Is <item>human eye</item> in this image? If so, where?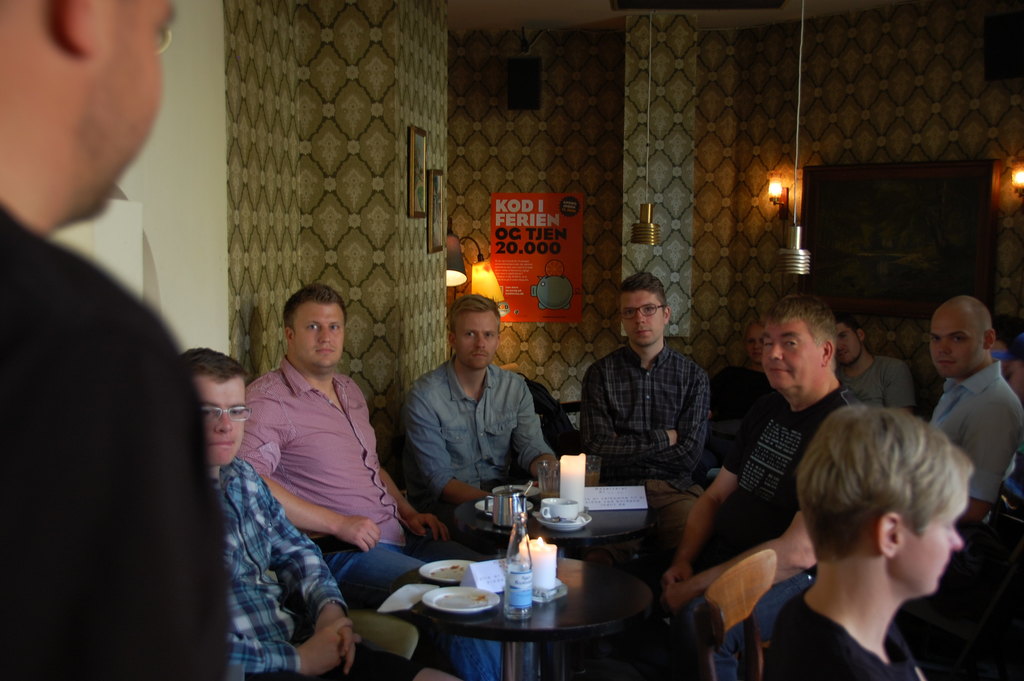
Yes, at (x1=641, y1=308, x2=652, y2=315).
